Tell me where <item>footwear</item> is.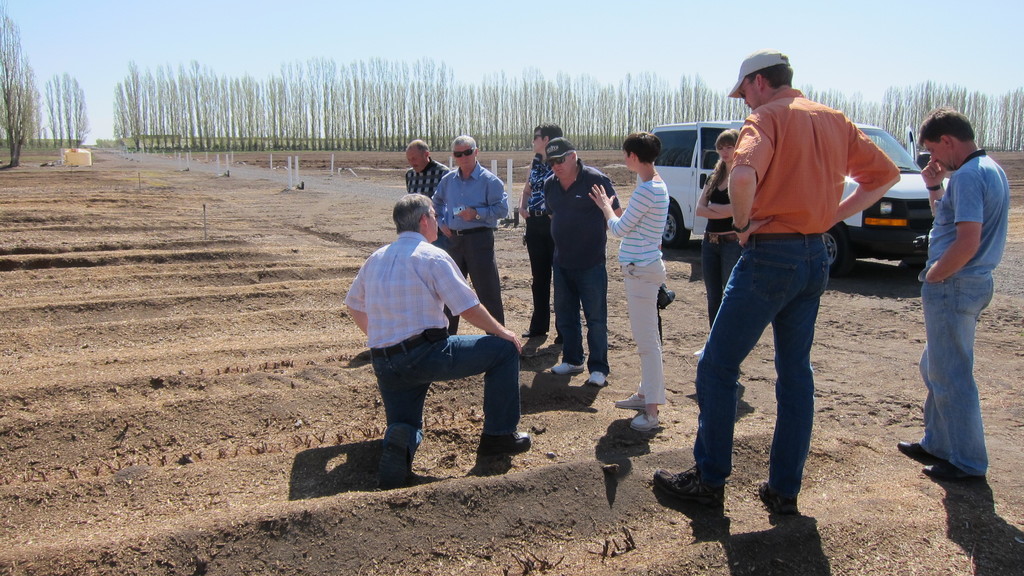
<item>footwear</item> is at {"x1": 896, "y1": 439, "x2": 948, "y2": 465}.
